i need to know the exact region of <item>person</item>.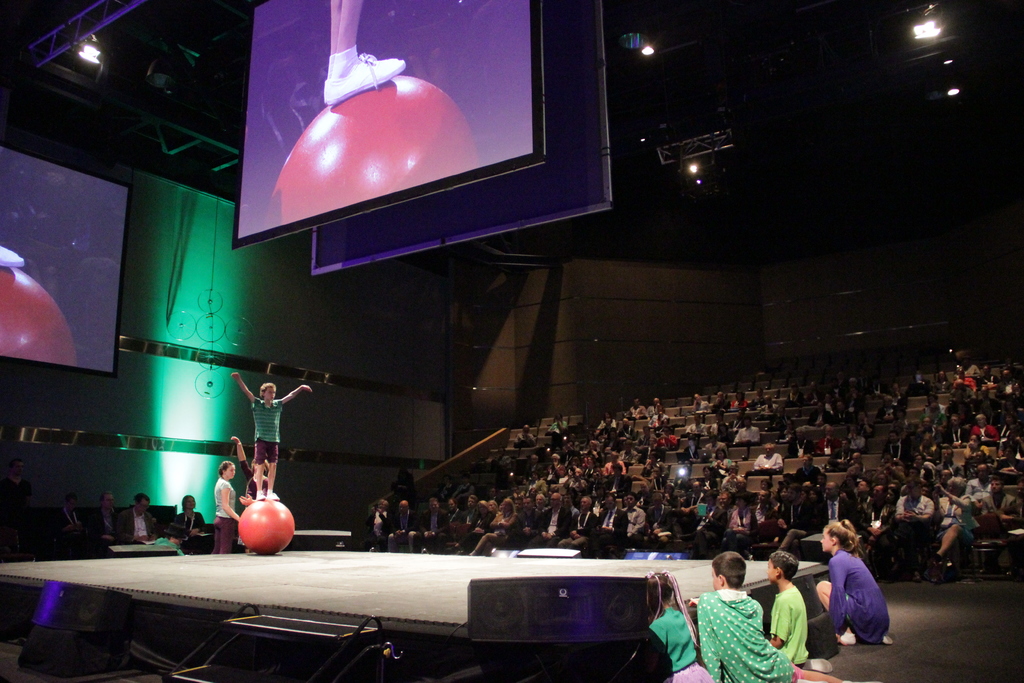
Region: <region>54, 493, 90, 548</region>.
